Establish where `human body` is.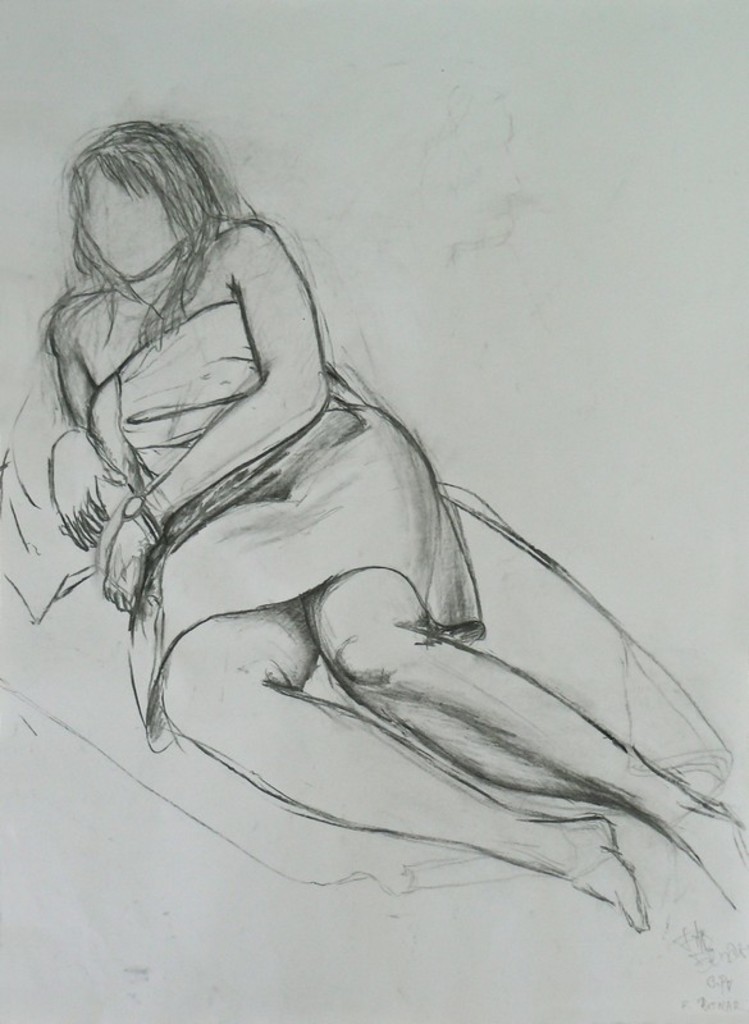
Established at 0/161/653/899.
